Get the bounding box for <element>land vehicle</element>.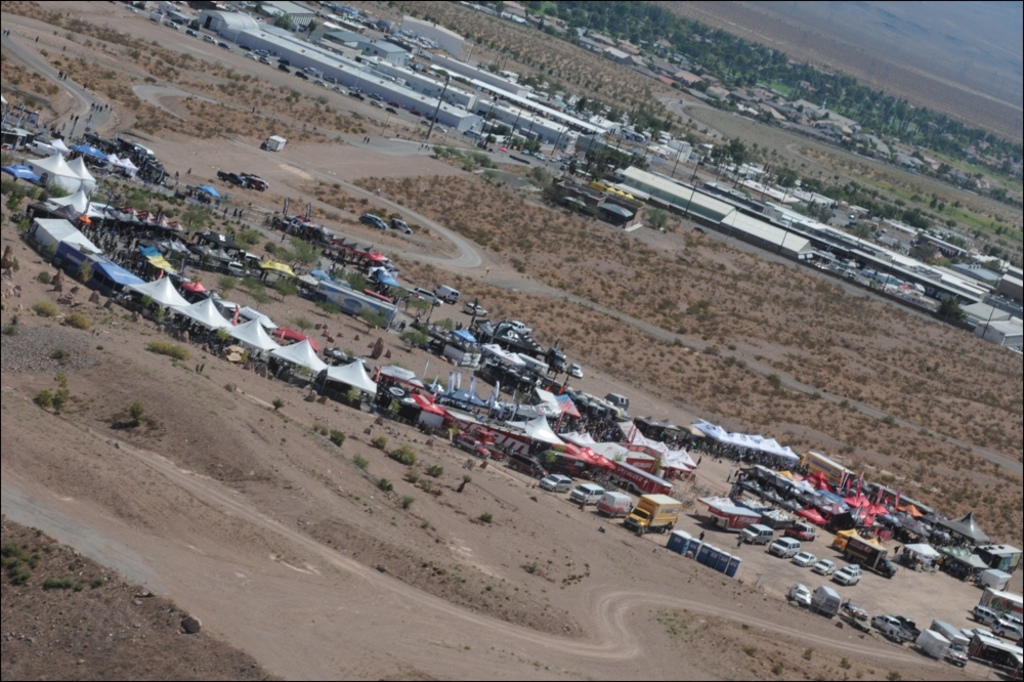
select_region(215, 168, 247, 190).
